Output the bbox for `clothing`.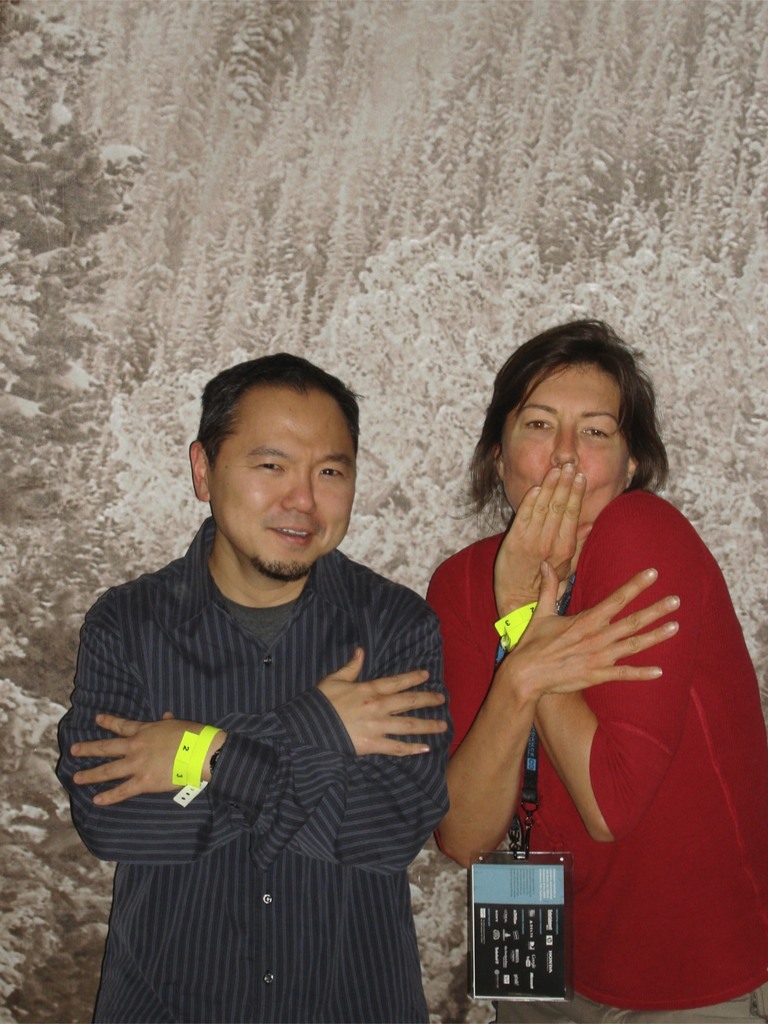
rect(60, 467, 480, 1013).
